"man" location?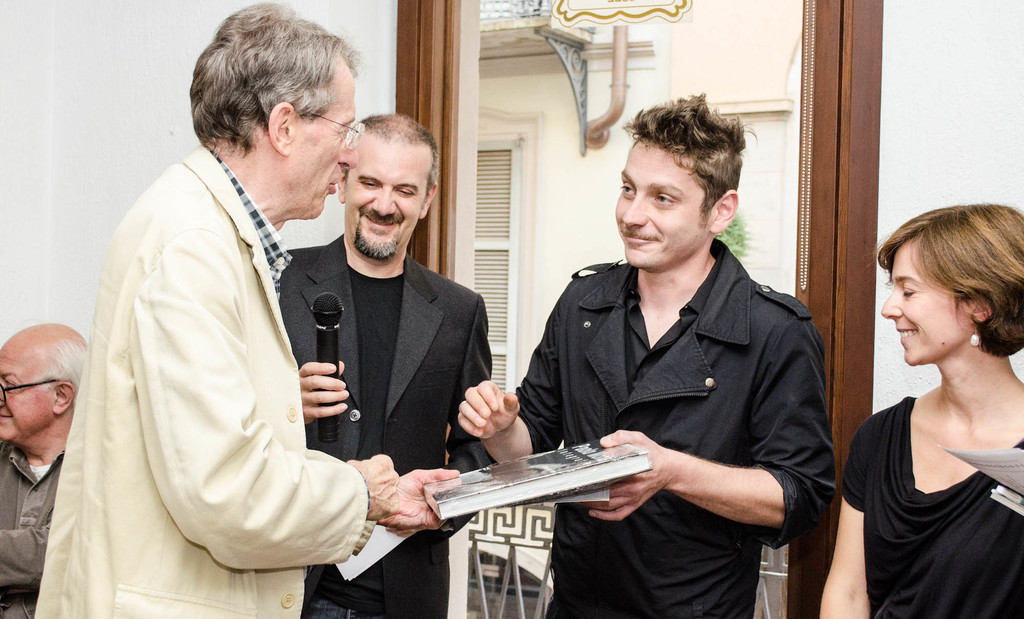
[x1=0, y1=318, x2=93, y2=618]
